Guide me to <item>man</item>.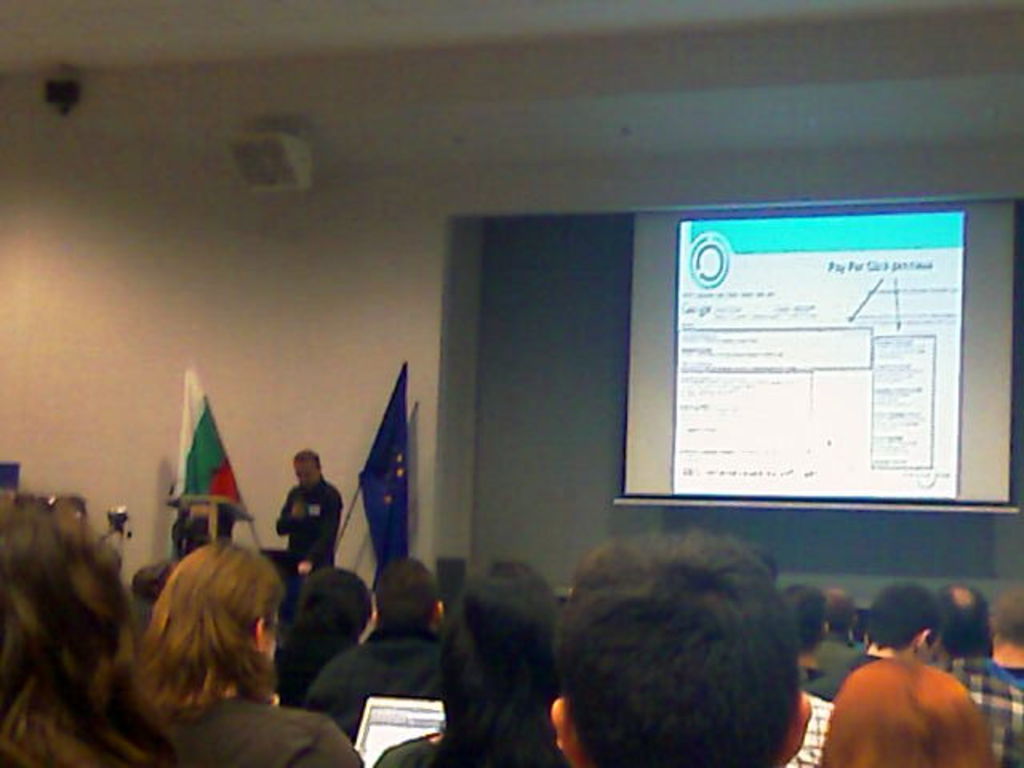
Guidance: box(805, 582, 878, 698).
